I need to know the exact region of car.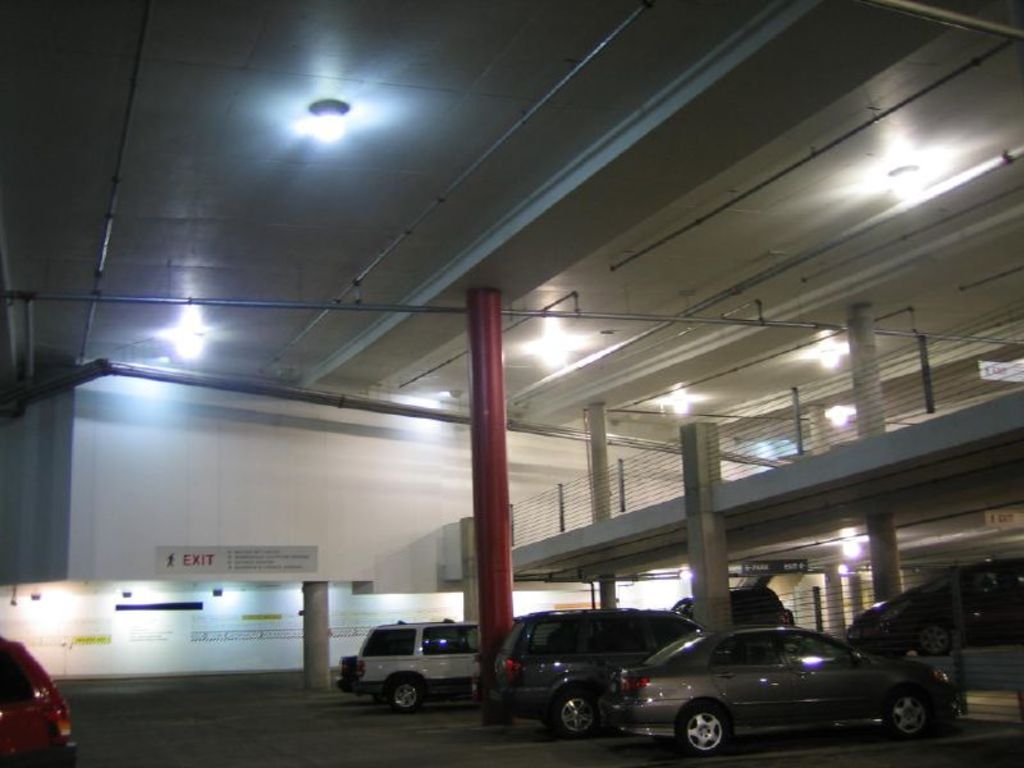
Region: [x1=849, y1=553, x2=1023, y2=655].
